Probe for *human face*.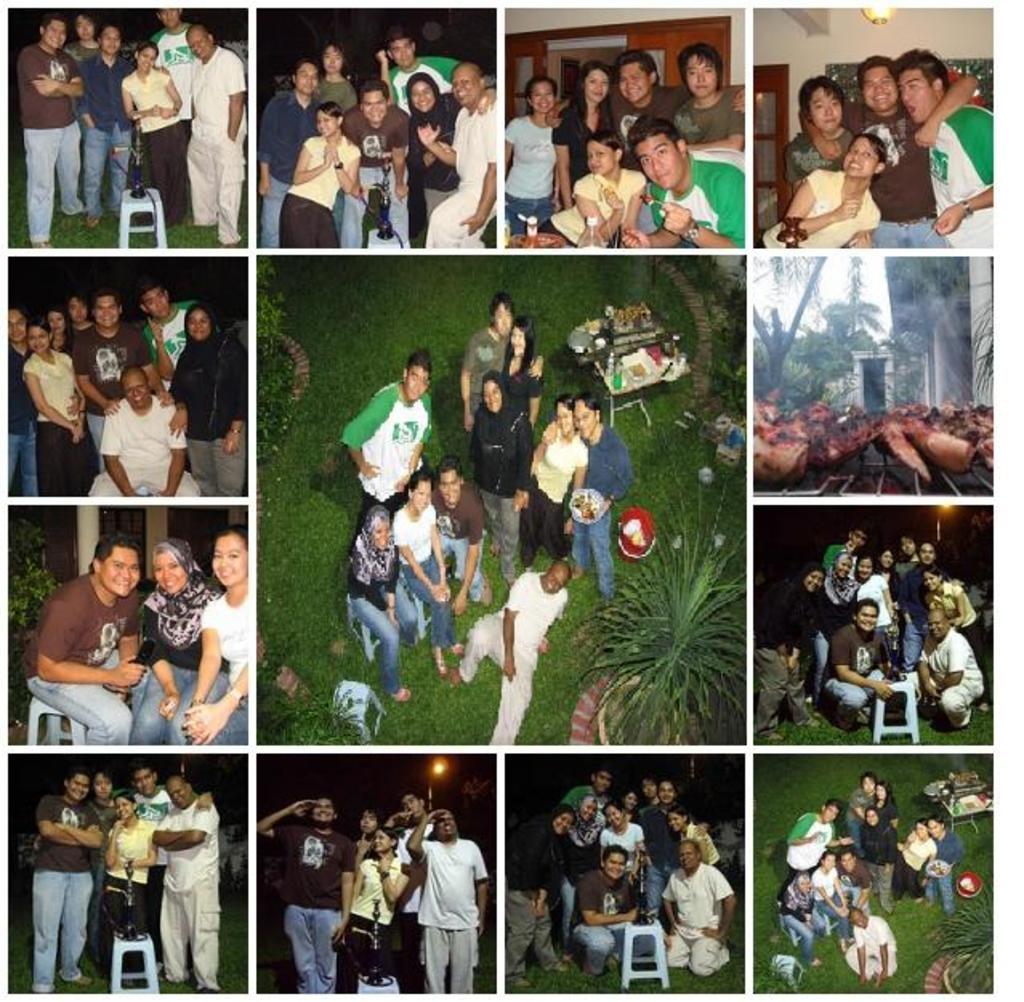
Probe result: box=[99, 543, 138, 598].
